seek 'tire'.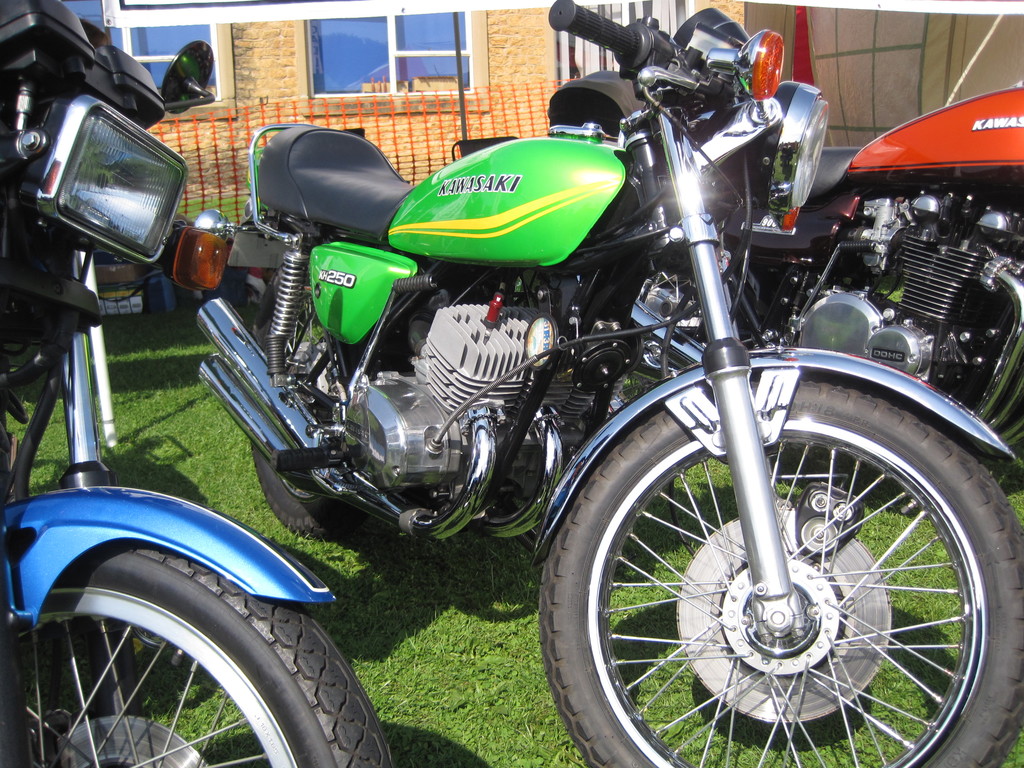
(left=714, top=271, right=785, bottom=463).
